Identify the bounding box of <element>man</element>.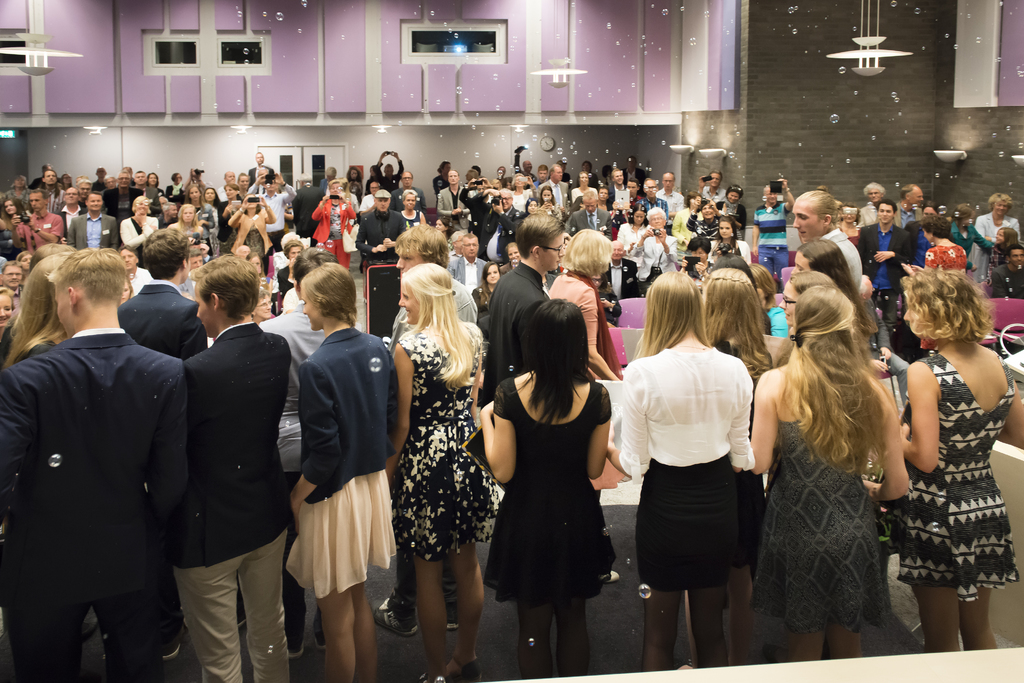
pyautogui.locateOnScreen(786, 192, 863, 309).
